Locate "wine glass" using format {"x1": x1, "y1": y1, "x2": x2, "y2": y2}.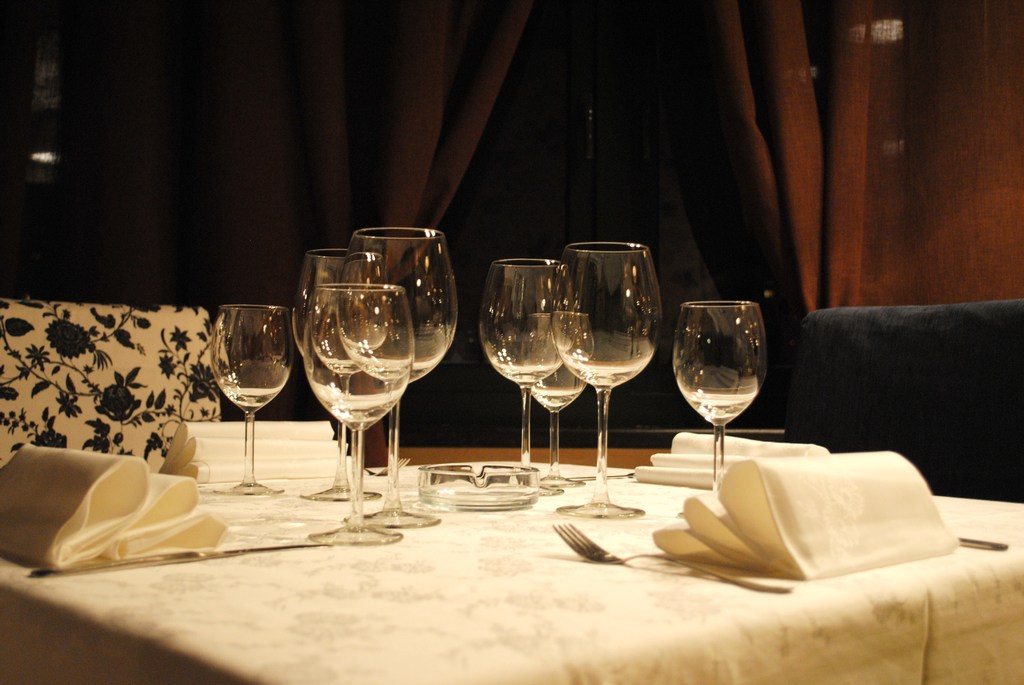
{"x1": 672, "y1": 294, "x2": 768, "y2": 513}.
